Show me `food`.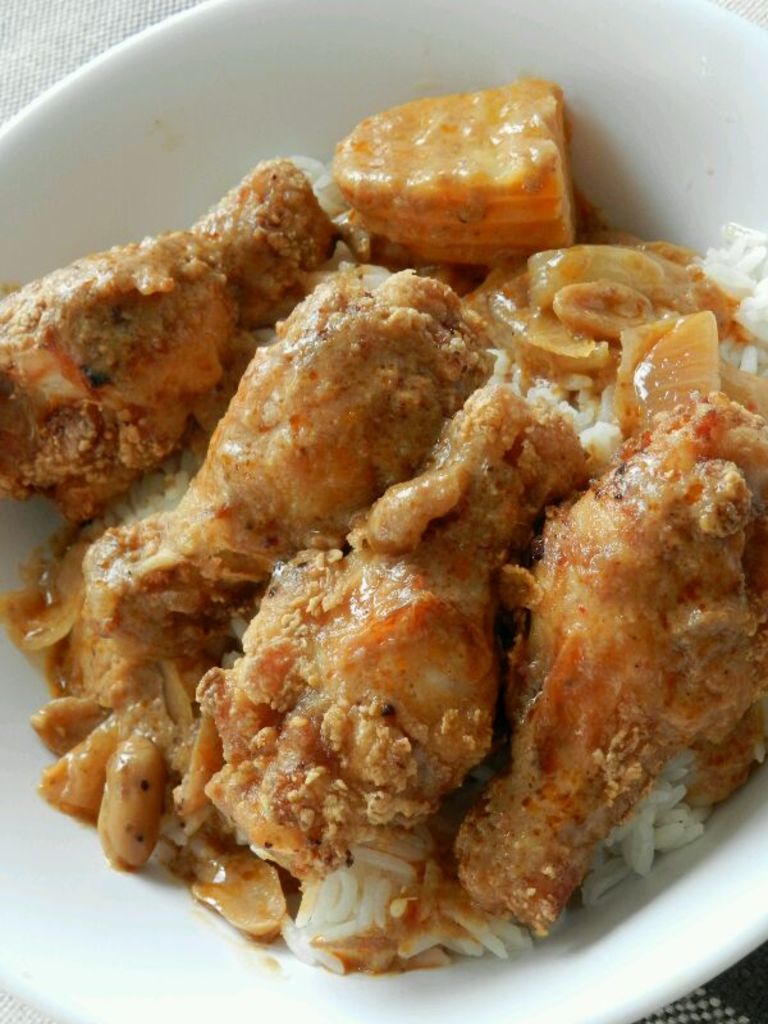
`food` is here: {"left": 0, "top": 184, "right": 739, "bottom": 980}.
